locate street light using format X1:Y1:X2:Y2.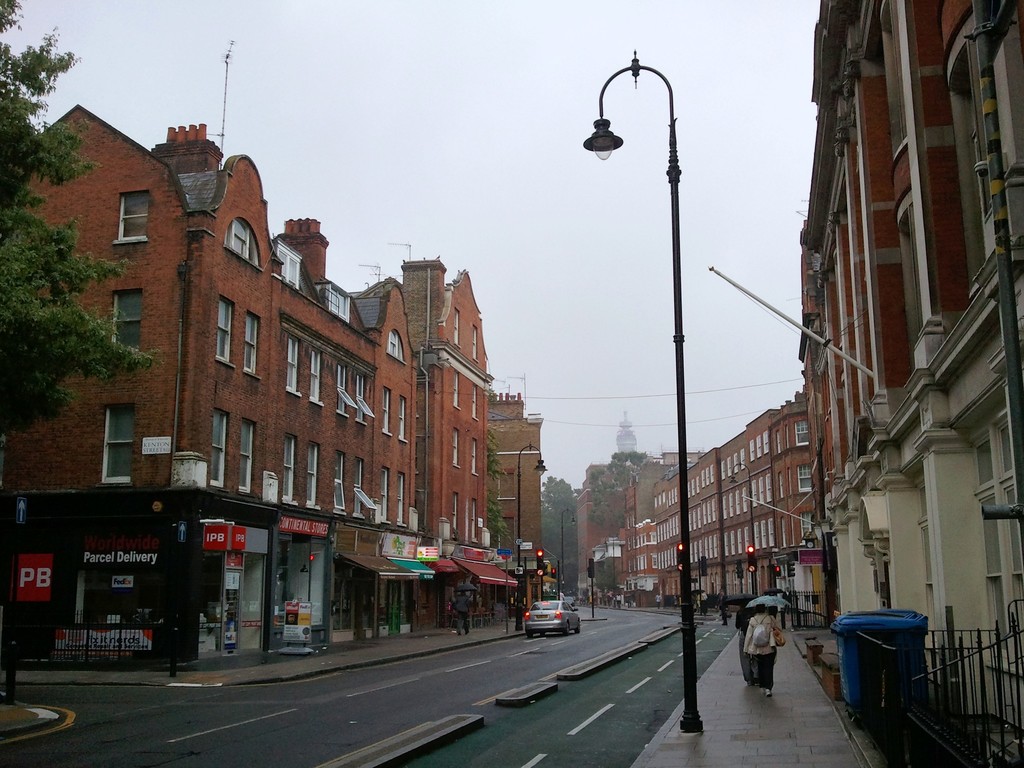
603:533:621:609.
